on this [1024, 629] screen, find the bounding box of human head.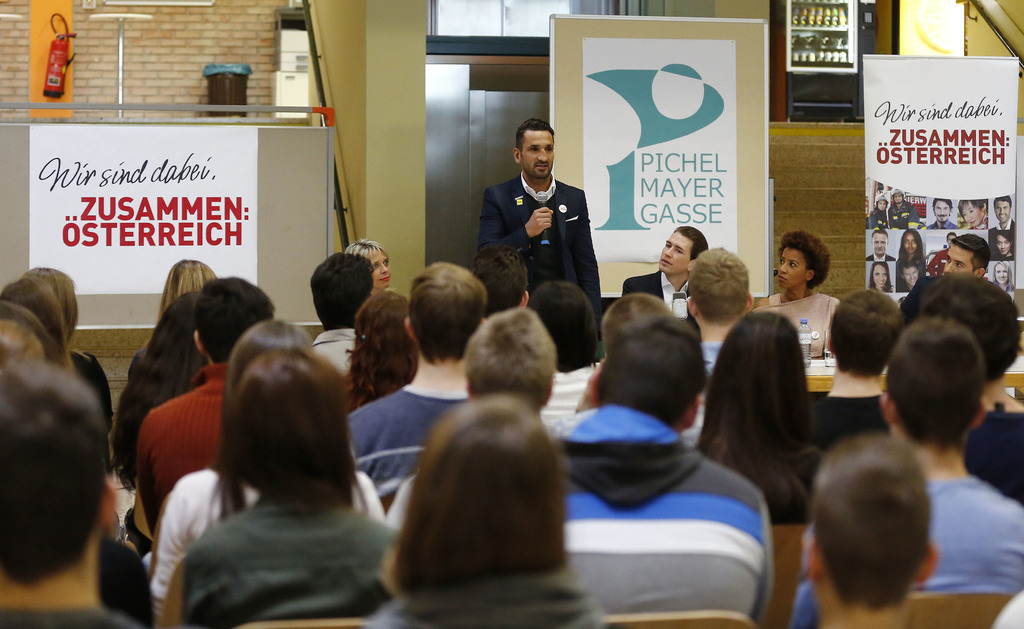
Bounding box: box=[799, 435, 940, 619].
